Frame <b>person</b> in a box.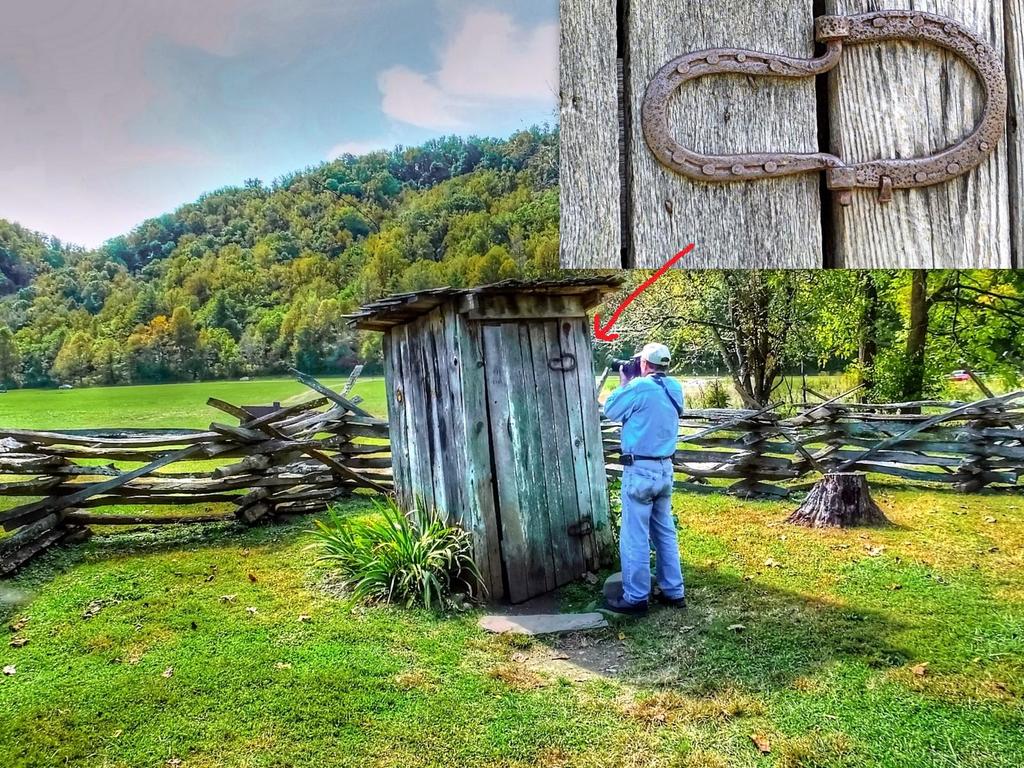
x1=606, y1=346, x2=691, y2=622.
